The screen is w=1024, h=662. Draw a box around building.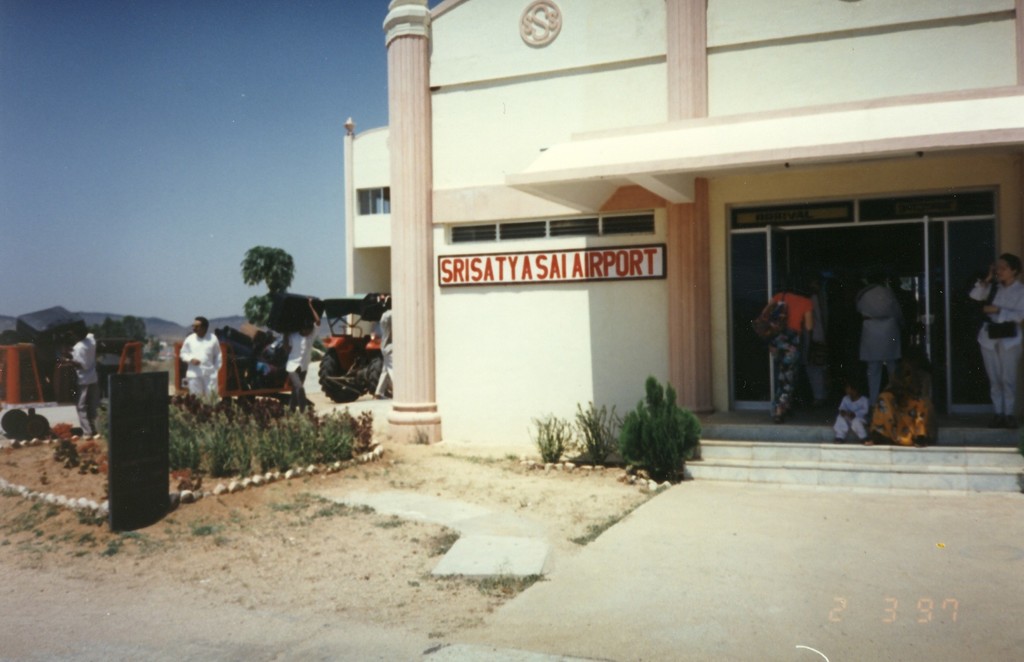
341 0 1023 486.
